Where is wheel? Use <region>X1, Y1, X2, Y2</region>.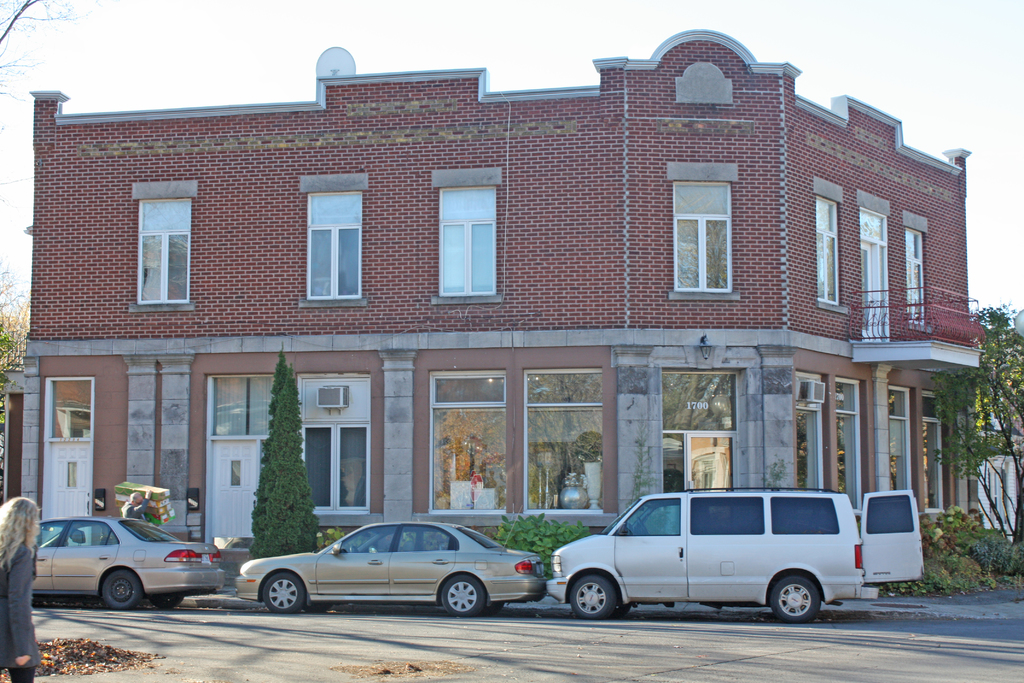
<region>301, 603, 333, 613</region>.
